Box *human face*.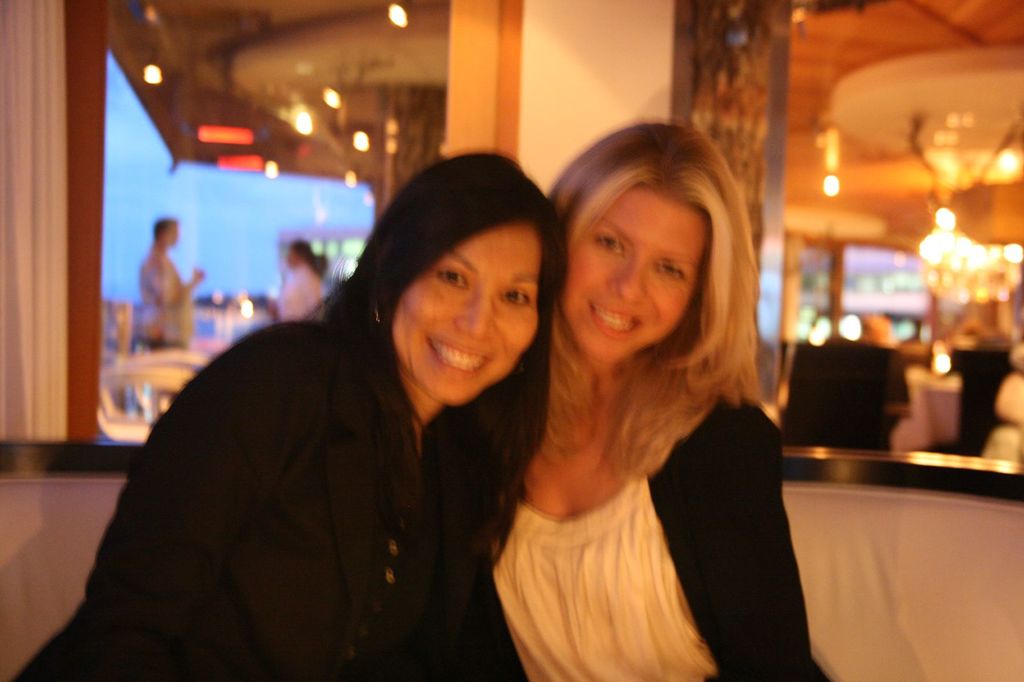
left=560, top=184, right=706, bottom=361.
